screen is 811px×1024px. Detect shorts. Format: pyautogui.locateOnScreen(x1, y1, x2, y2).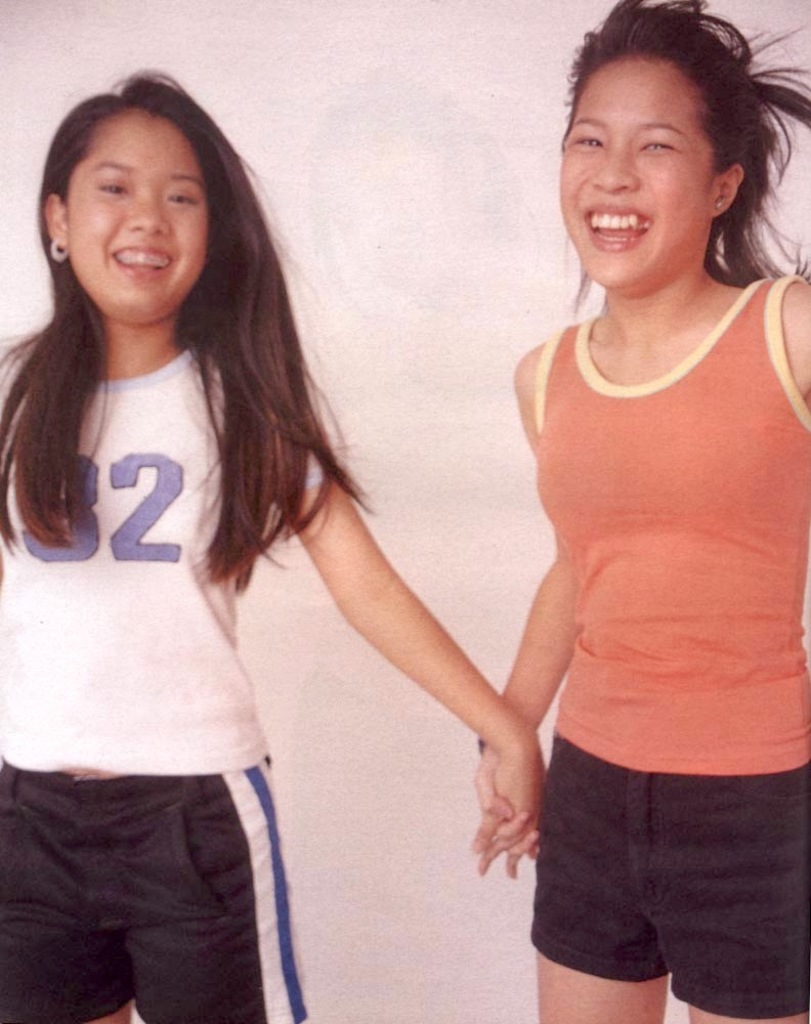
pyautogui.locateOnScreen(522, 765, 781, 988).
